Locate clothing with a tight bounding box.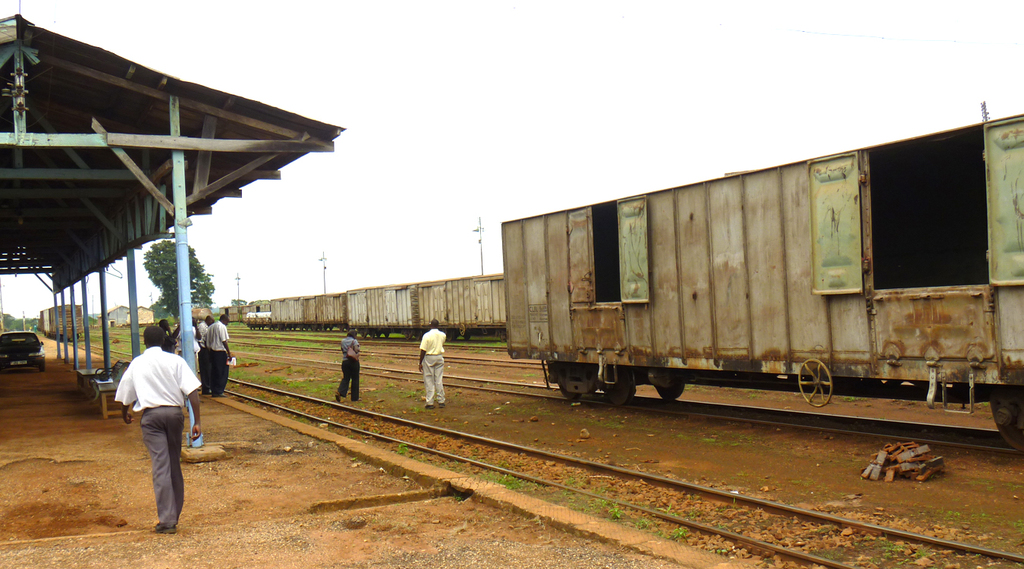
419, 329, 446, 354.
